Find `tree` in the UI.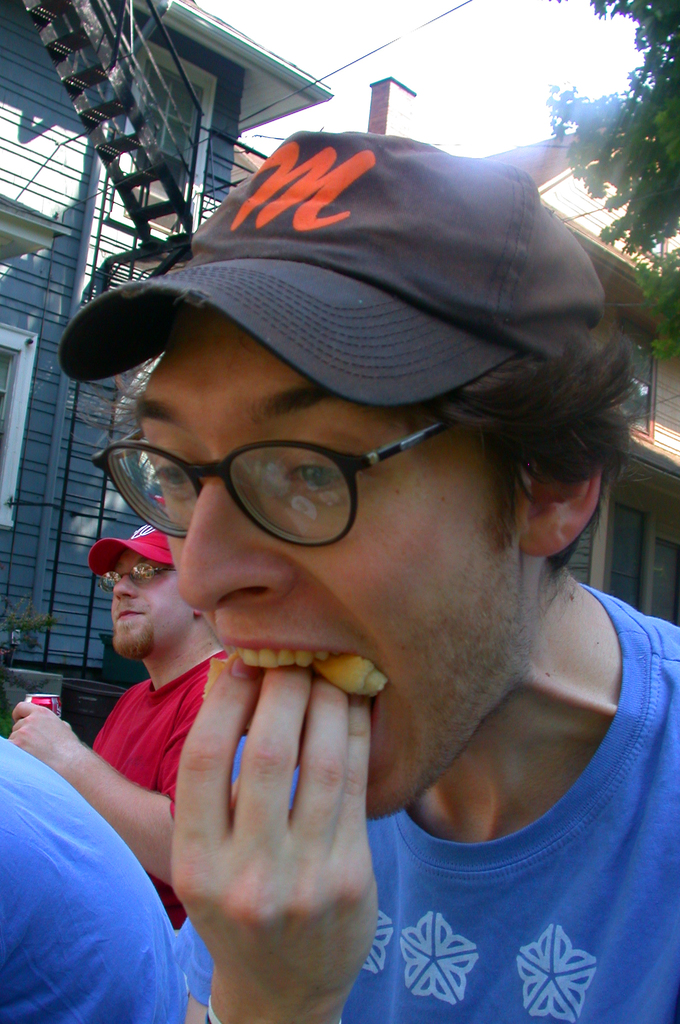
UI element at {"left": 525, "top": 0, "right": 679, "bottom": 368}.
